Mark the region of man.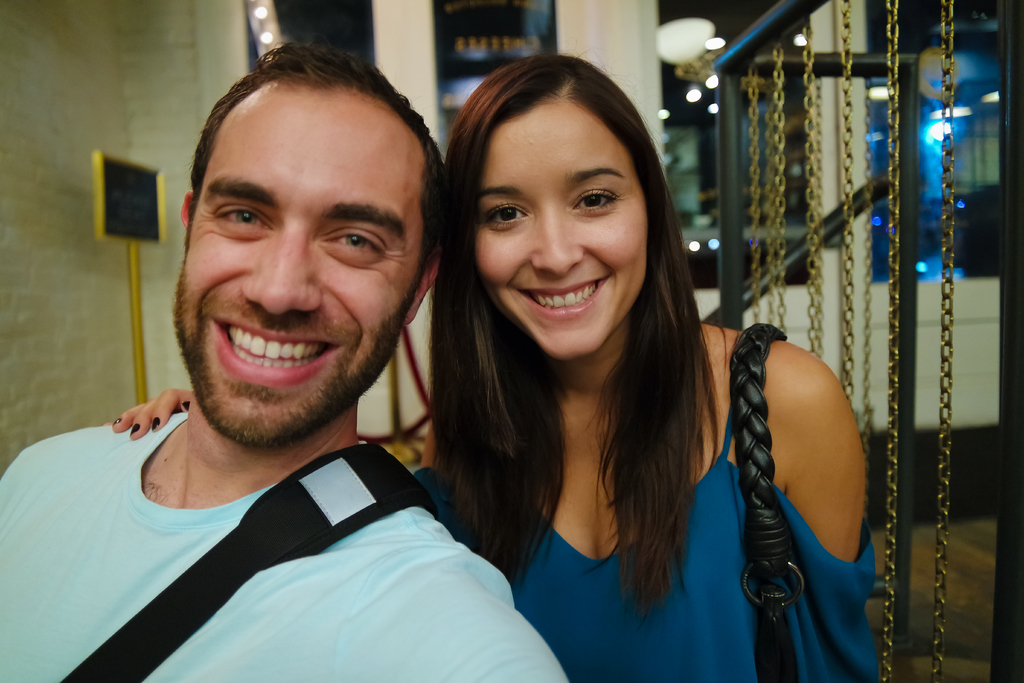
Region: rect(12, 56, 563, 667).
